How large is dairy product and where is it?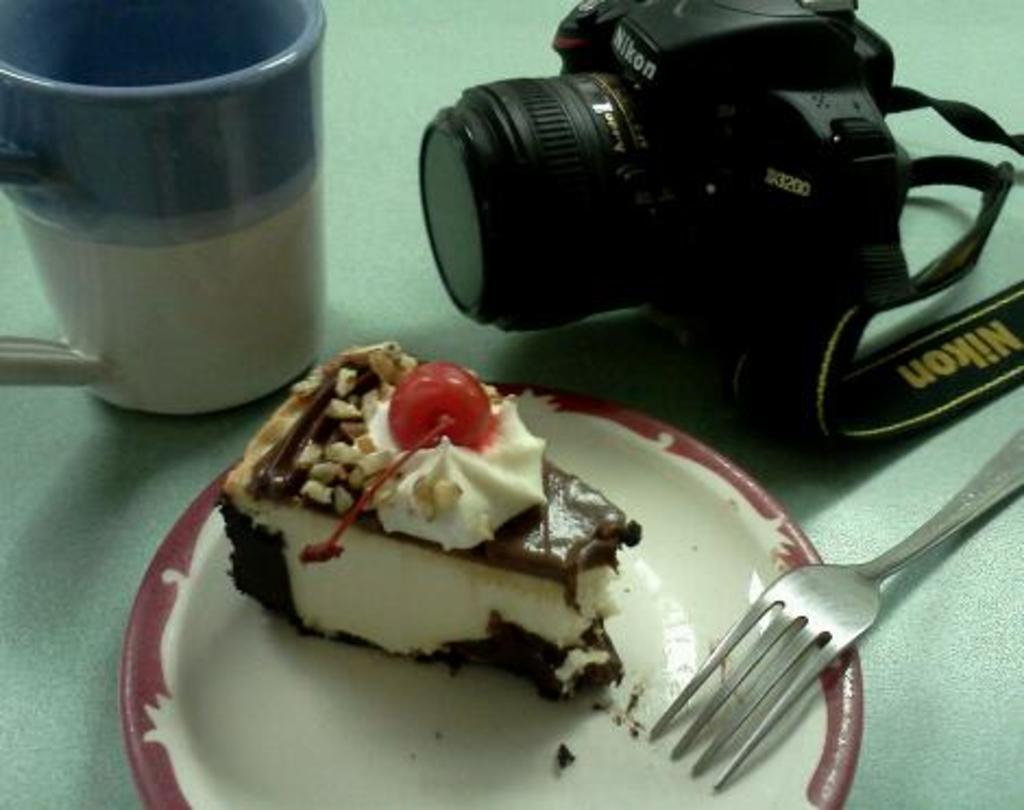
Bounding box: BBox(198, 366, 715, 716).
